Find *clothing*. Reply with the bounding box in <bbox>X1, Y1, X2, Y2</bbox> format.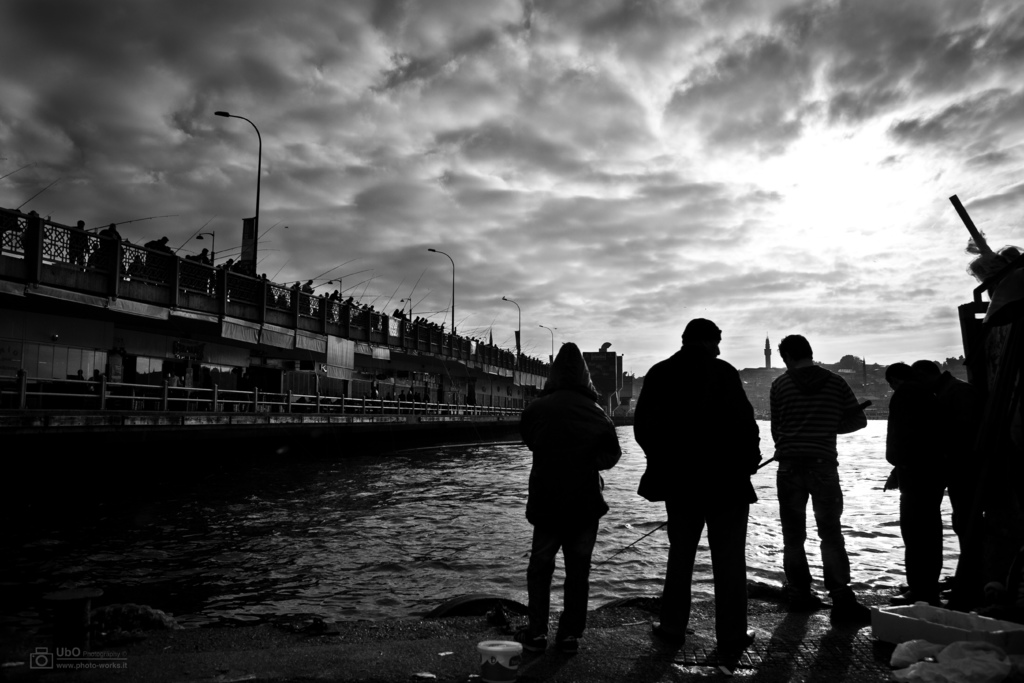
<bbox>763, 357, 869, 613</bbox>.
